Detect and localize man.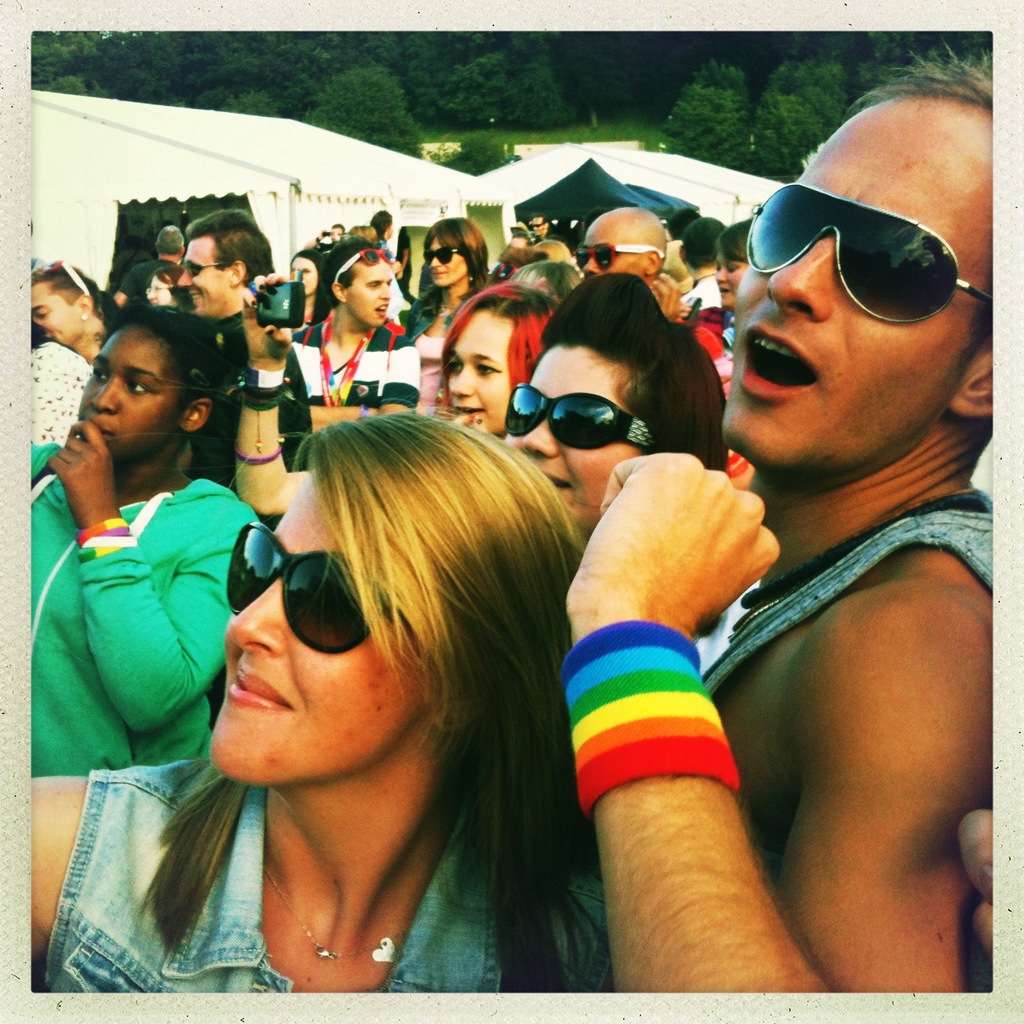
Localized at rect(687, 221, 732, 285).
